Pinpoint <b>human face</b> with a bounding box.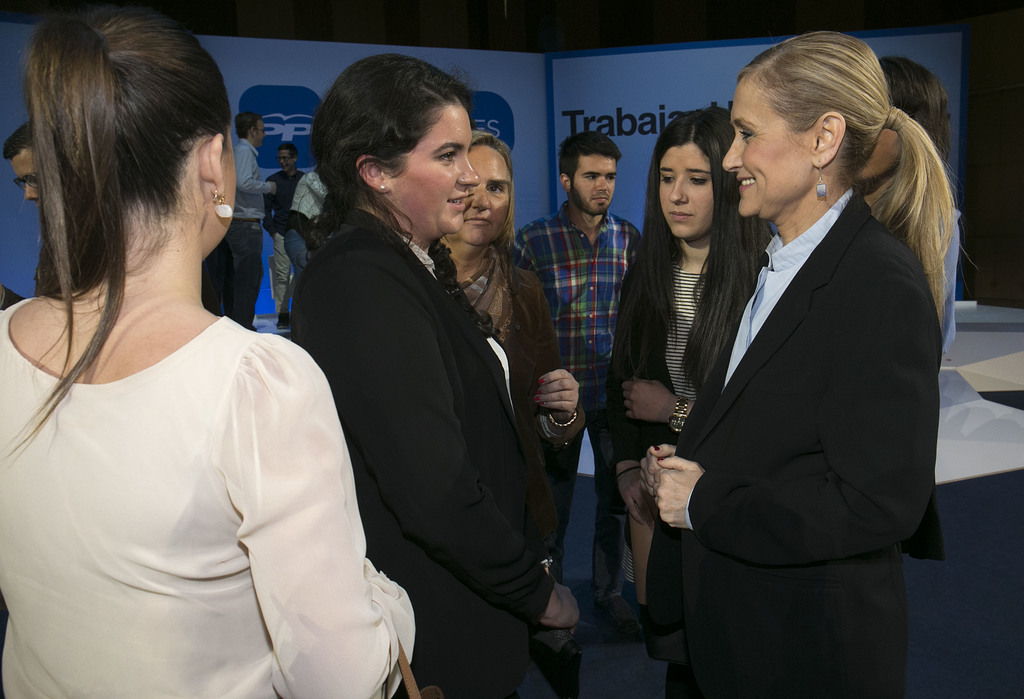
x1=566, y1=157, x2=618, y2=216.
